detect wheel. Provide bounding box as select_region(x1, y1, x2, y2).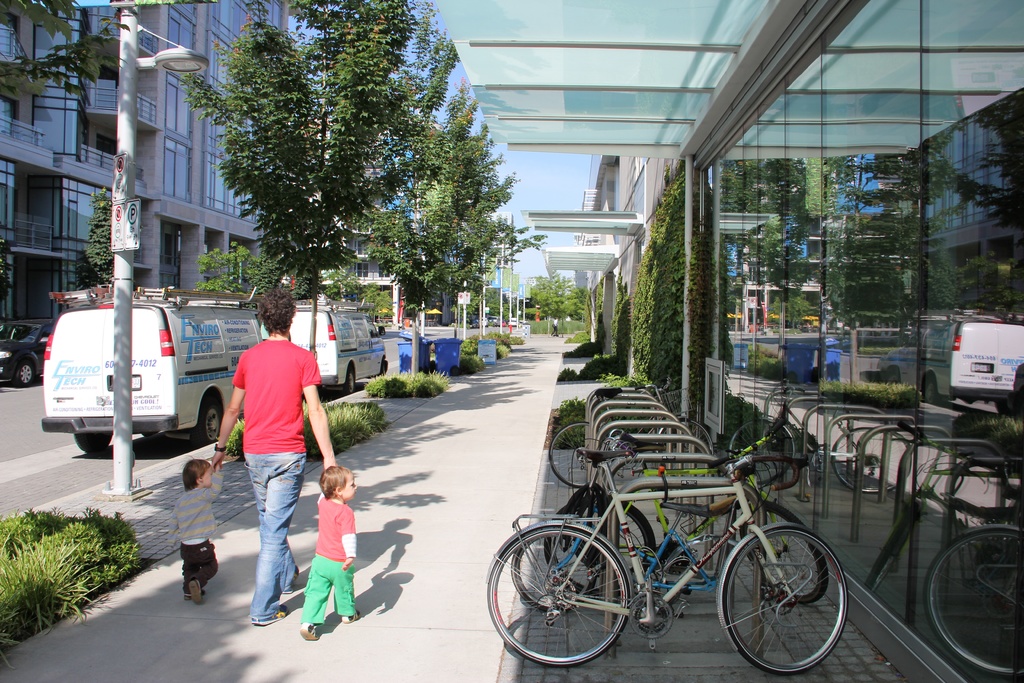
select_region(717, 527, 848, 673).
